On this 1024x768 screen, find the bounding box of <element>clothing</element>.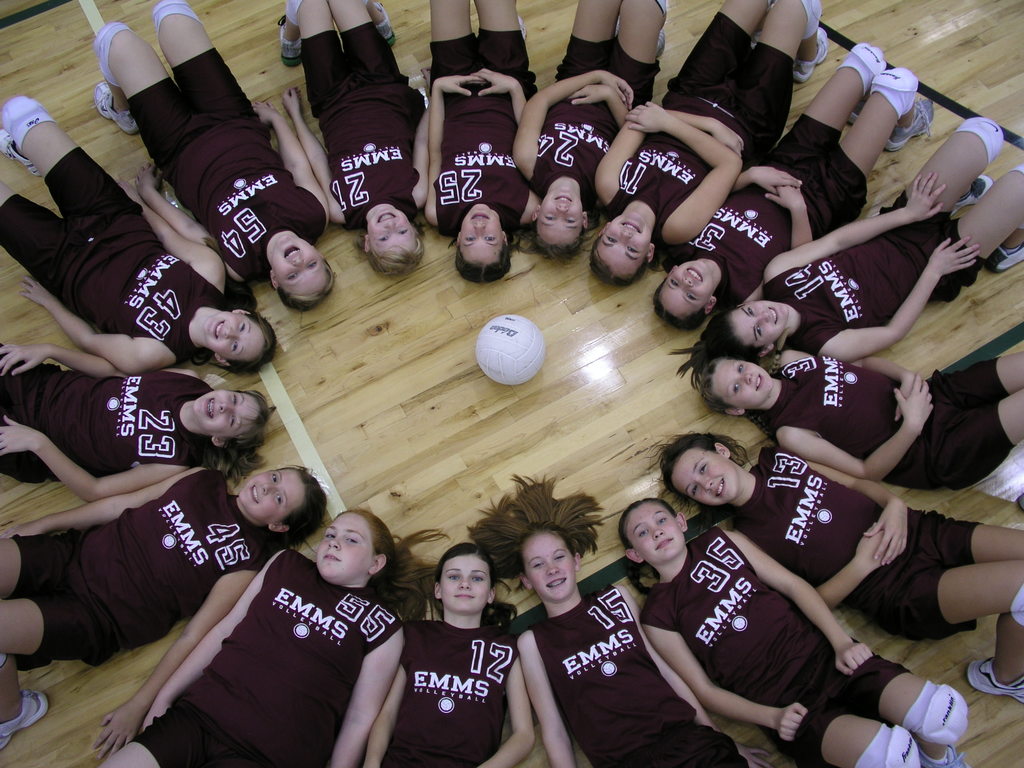
Bounding box: (x1=302, y1=23, x2=422, y2=223).
